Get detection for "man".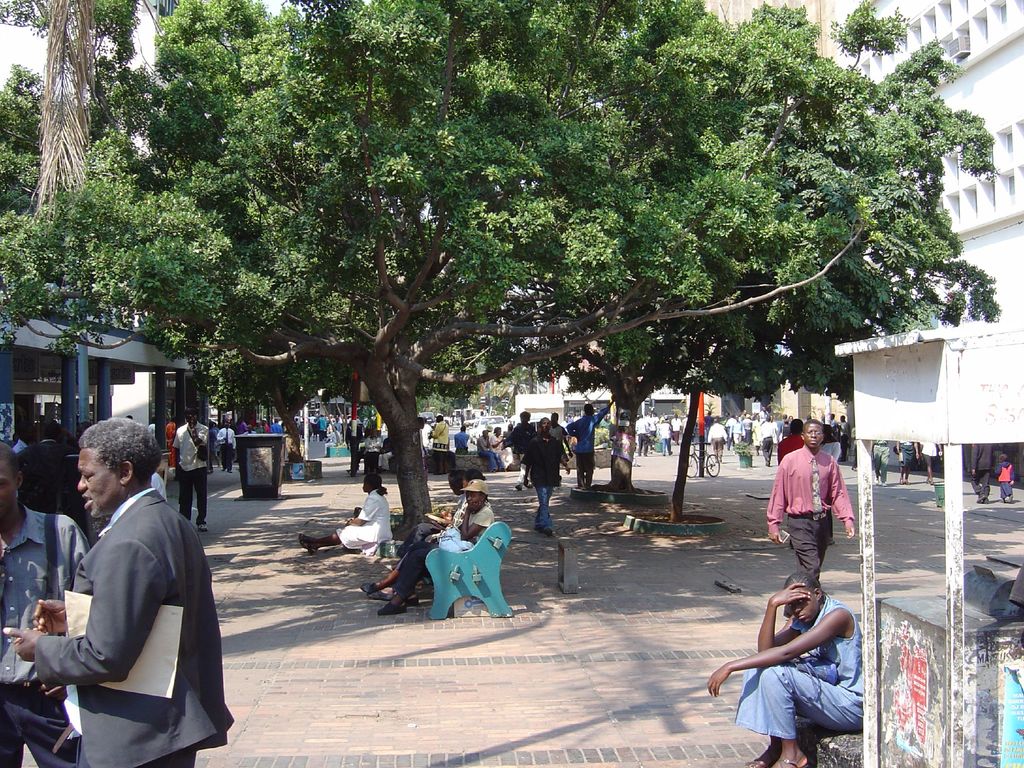
Detection: BBox(513, 411, 532, 488).
